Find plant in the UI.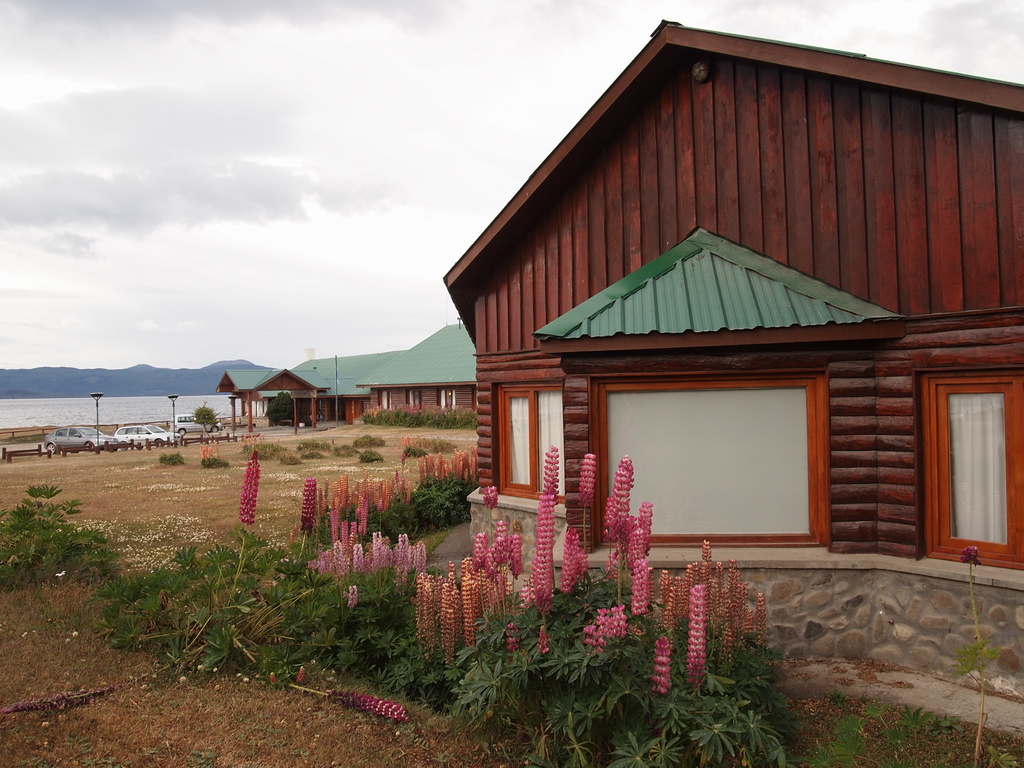
UI element at {"left": 158, "top": 450, "right": 189, "bottom": 467}.
